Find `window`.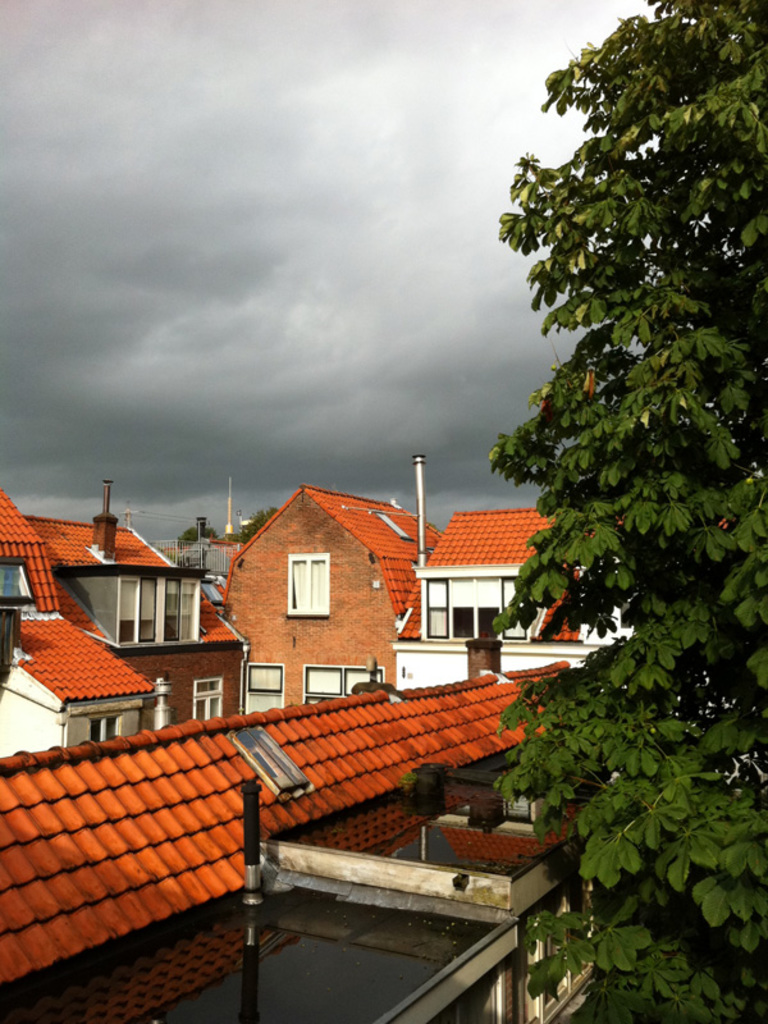
<region>118, 580, 198, 644</region>.
